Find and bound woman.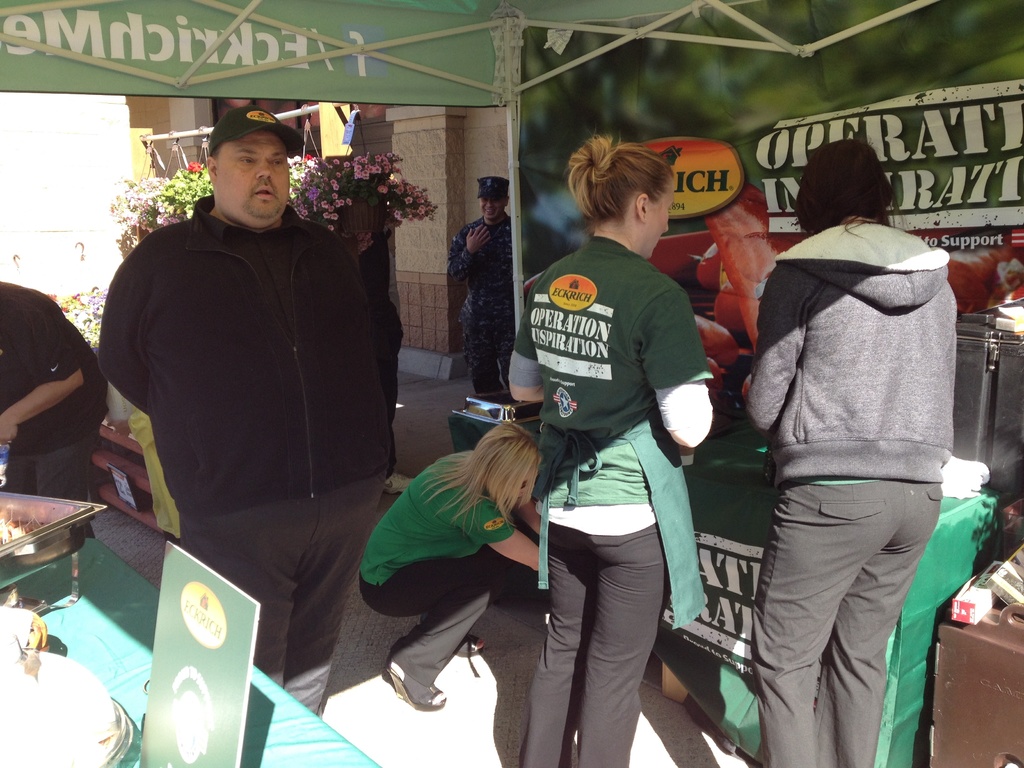
Bound: bbox=[353, 406, 546, 722].
